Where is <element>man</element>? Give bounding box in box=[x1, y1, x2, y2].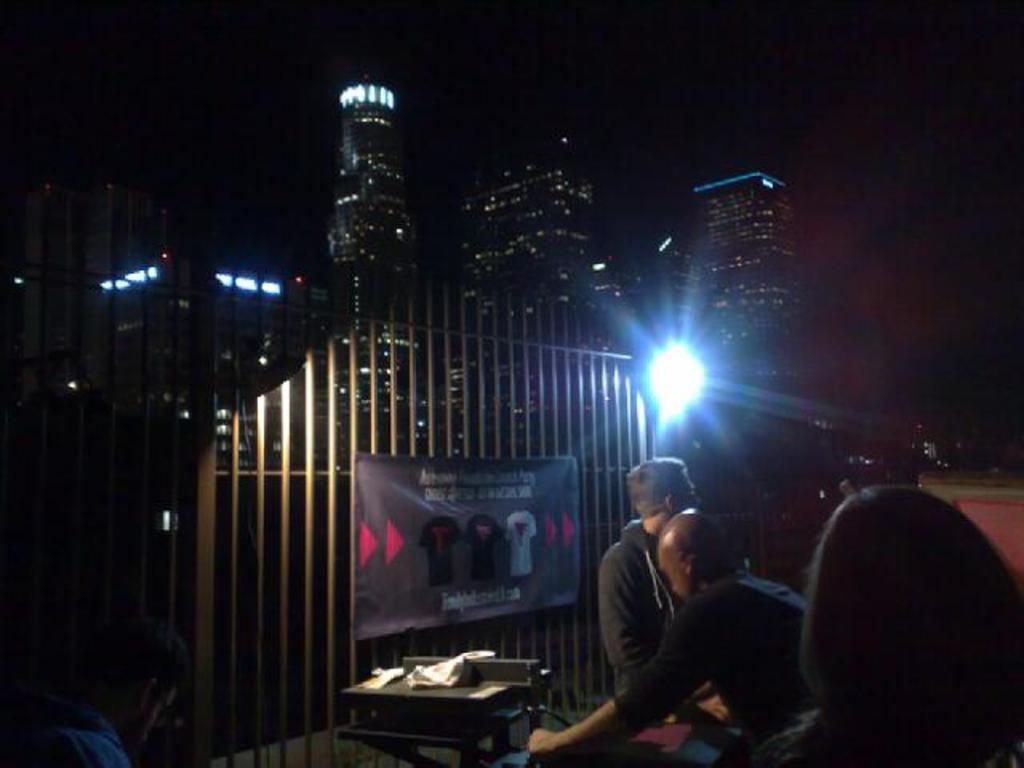
box=[589, 453, 699, 682].
